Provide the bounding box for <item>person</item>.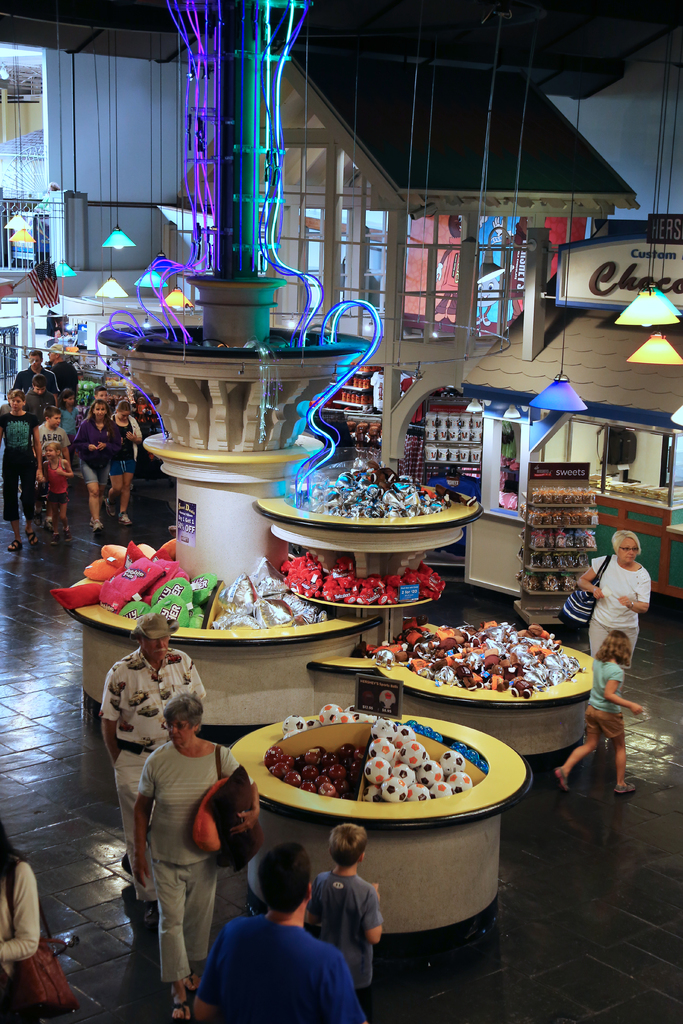
(x1=48, y1=348, x2=83, y2=413).
